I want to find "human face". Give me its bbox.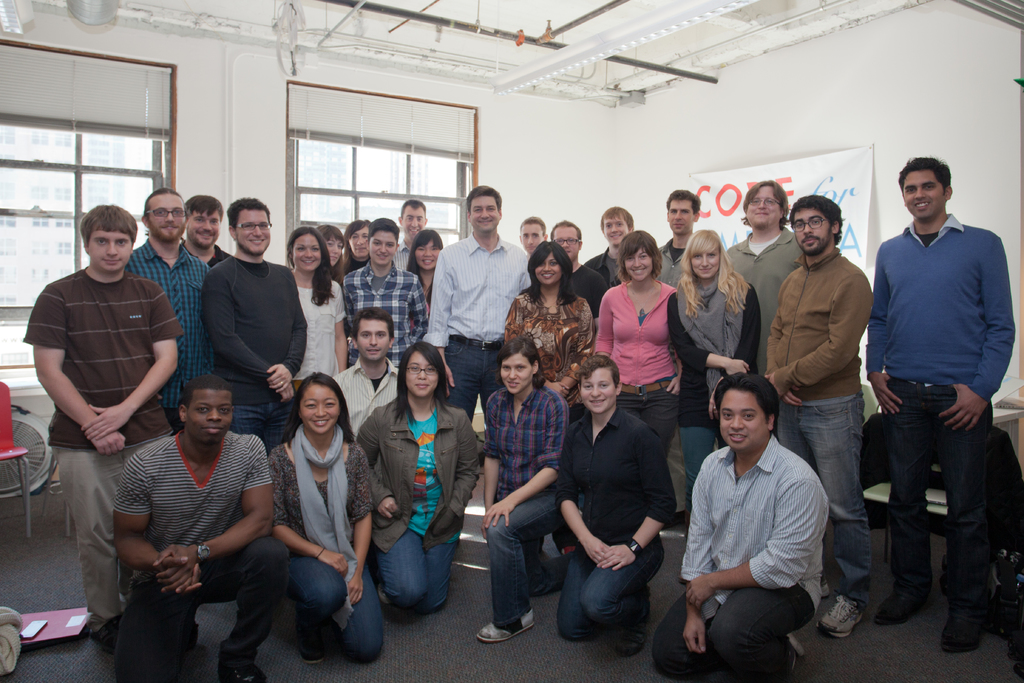
150:198:189:238.
